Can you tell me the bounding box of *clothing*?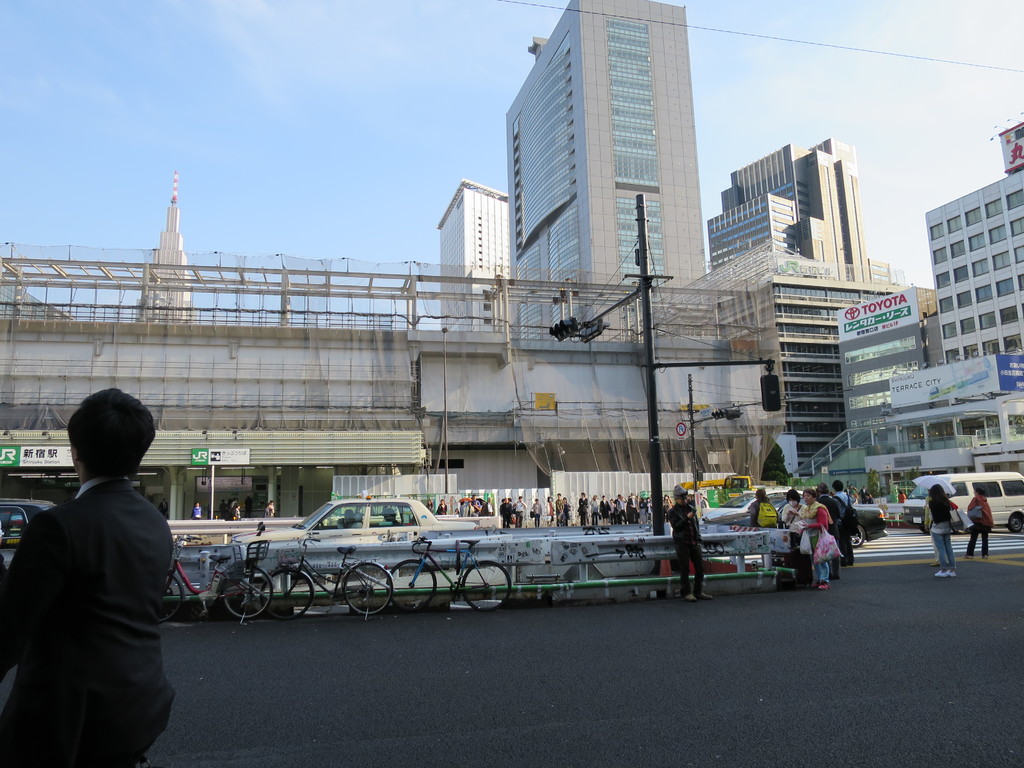
box(15, 404, 184, 764).
